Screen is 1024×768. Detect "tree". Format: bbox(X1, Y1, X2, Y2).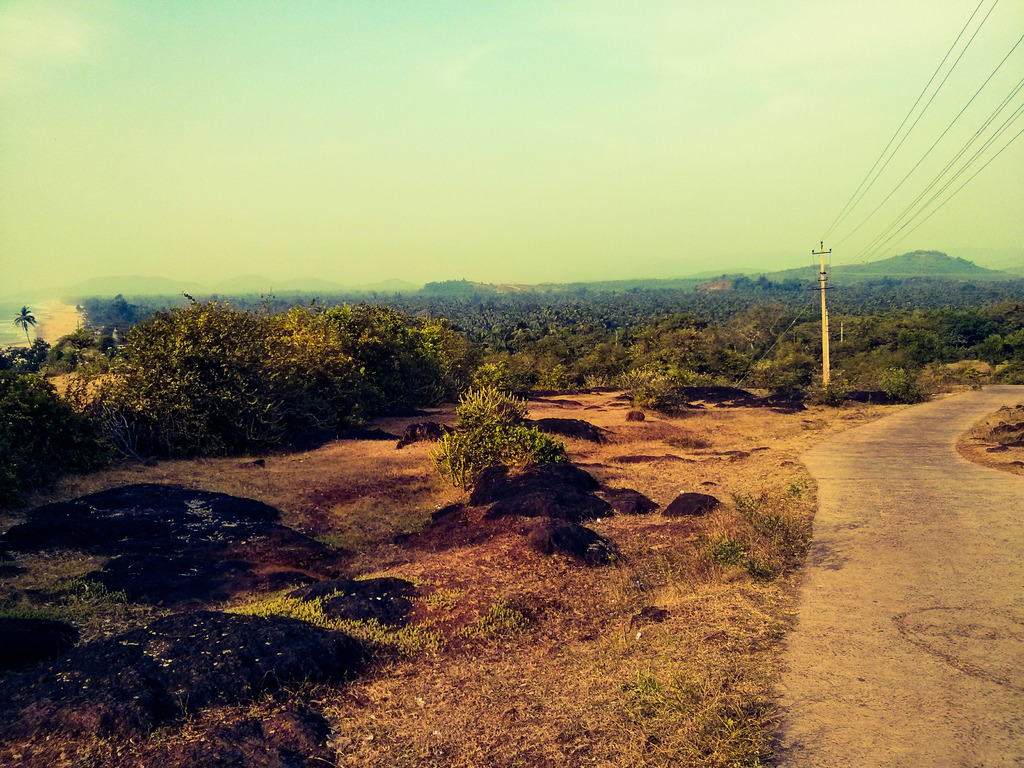
bbox(444, 381, 547, 487).
